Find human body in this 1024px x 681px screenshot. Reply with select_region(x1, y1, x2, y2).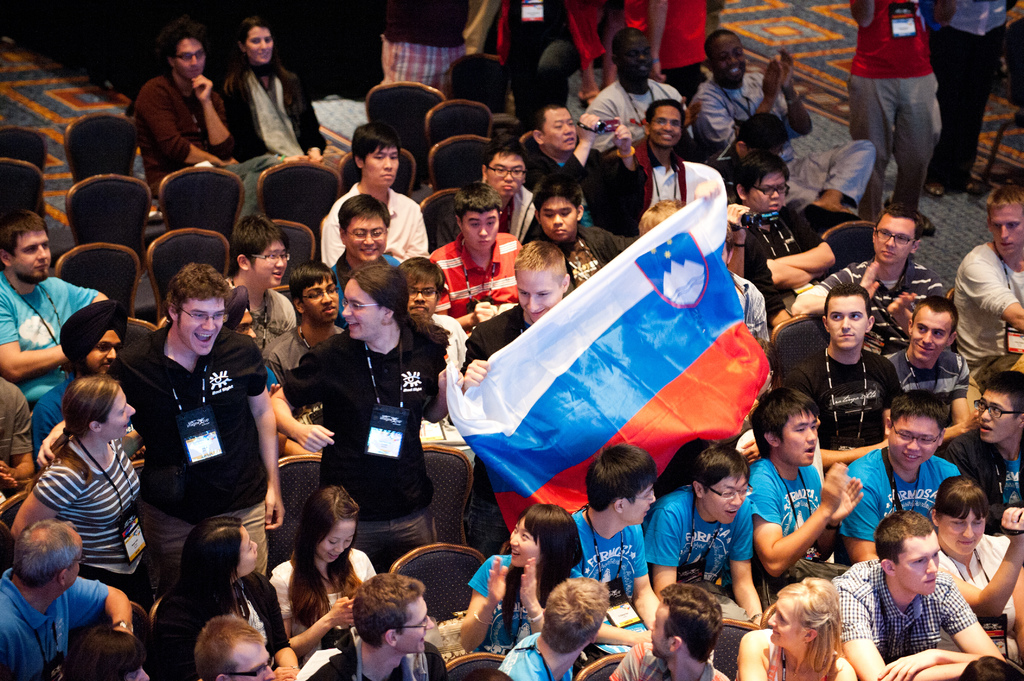
select_region(699, 23, 816, 162).
